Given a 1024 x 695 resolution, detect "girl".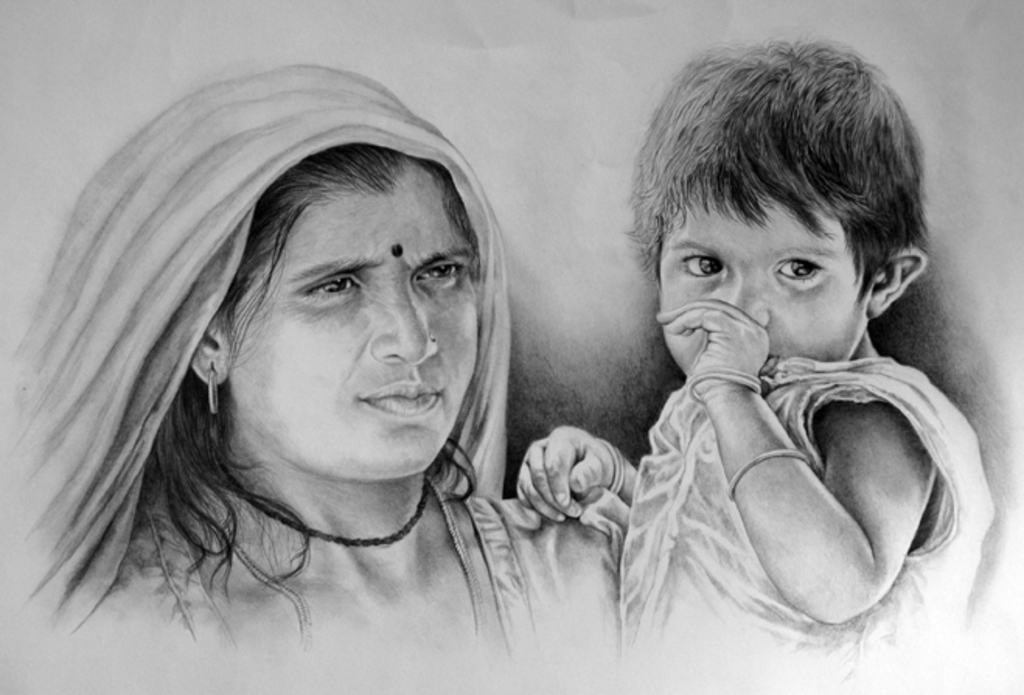
Rect(517, 37, 998, 689).
